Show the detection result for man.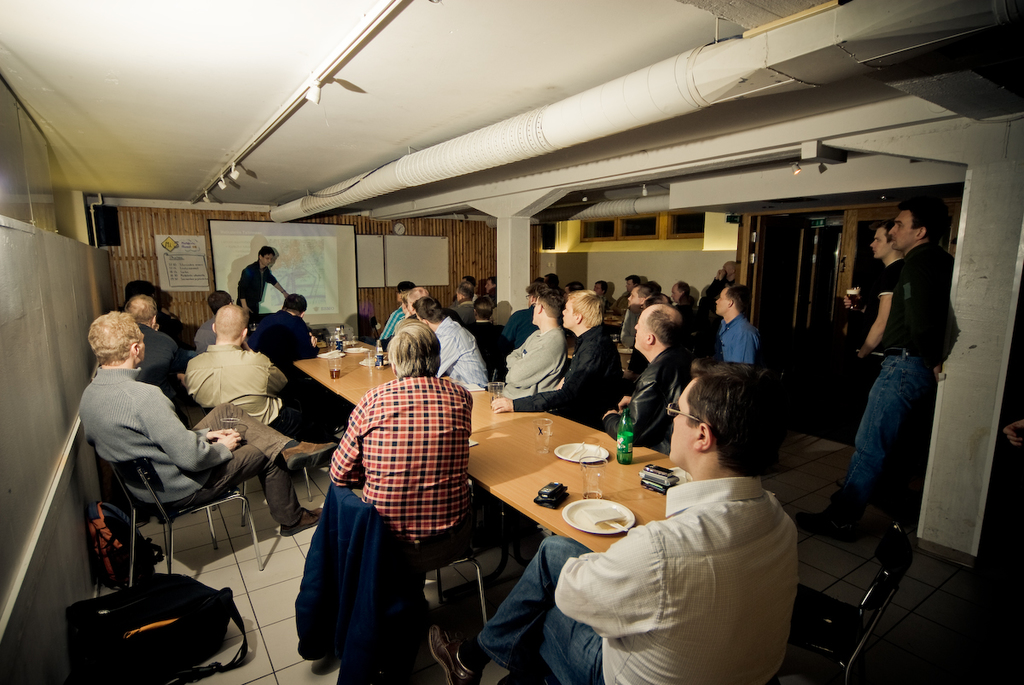
crop(240, 247, 305, 315).
